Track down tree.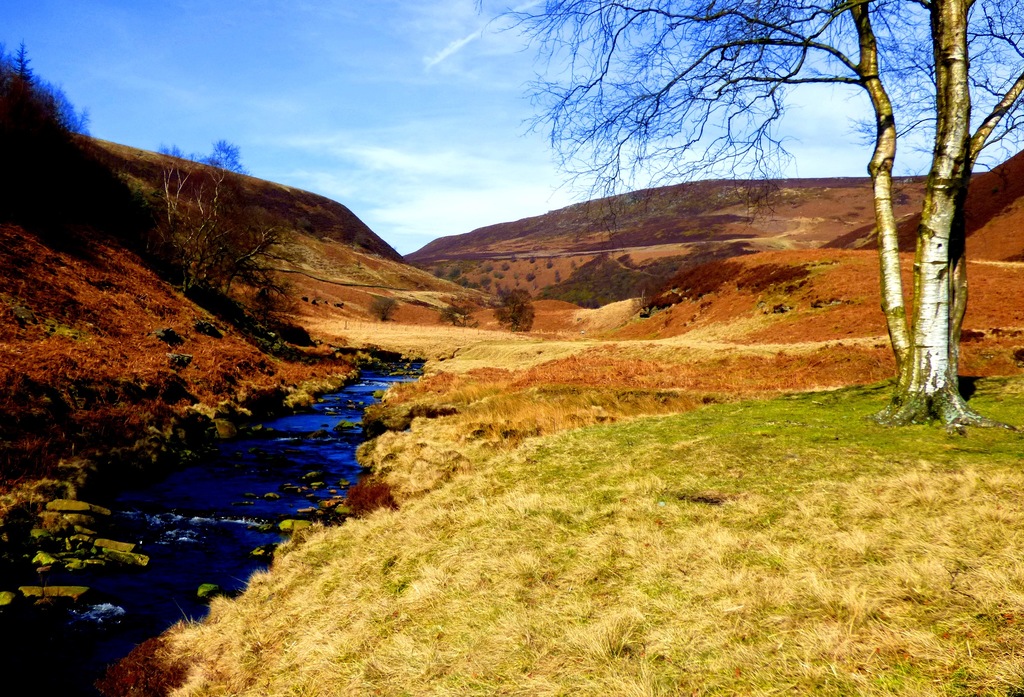
Tracked to <box>431,265,450,278</box>.
